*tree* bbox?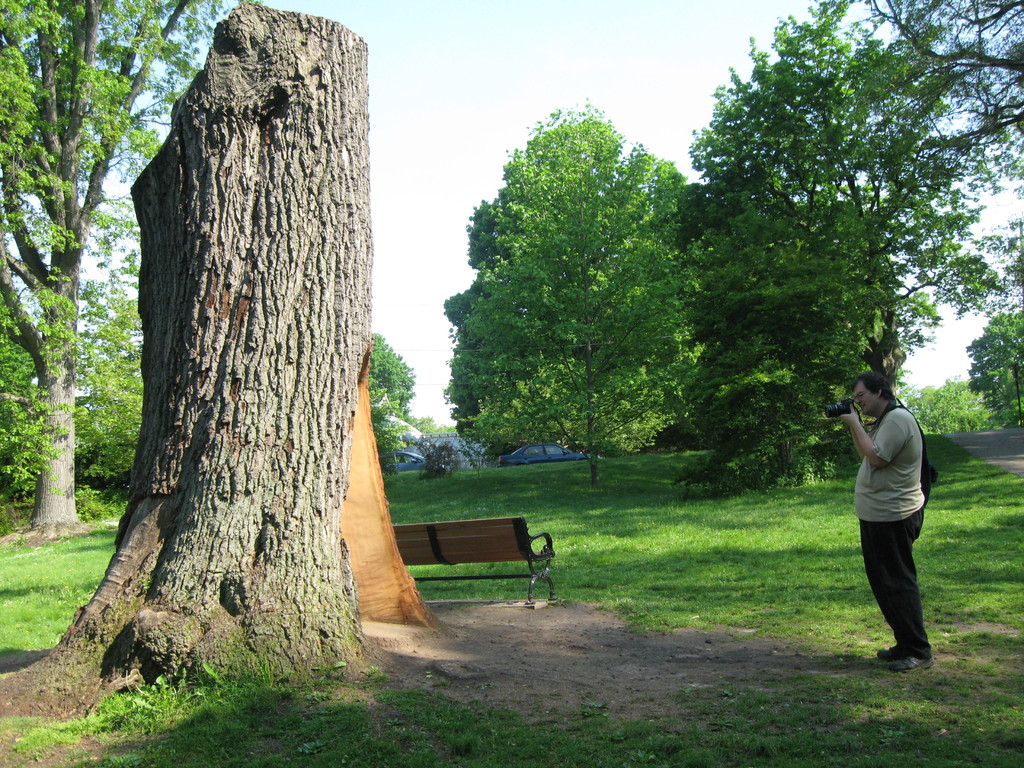
442 99 700 481
